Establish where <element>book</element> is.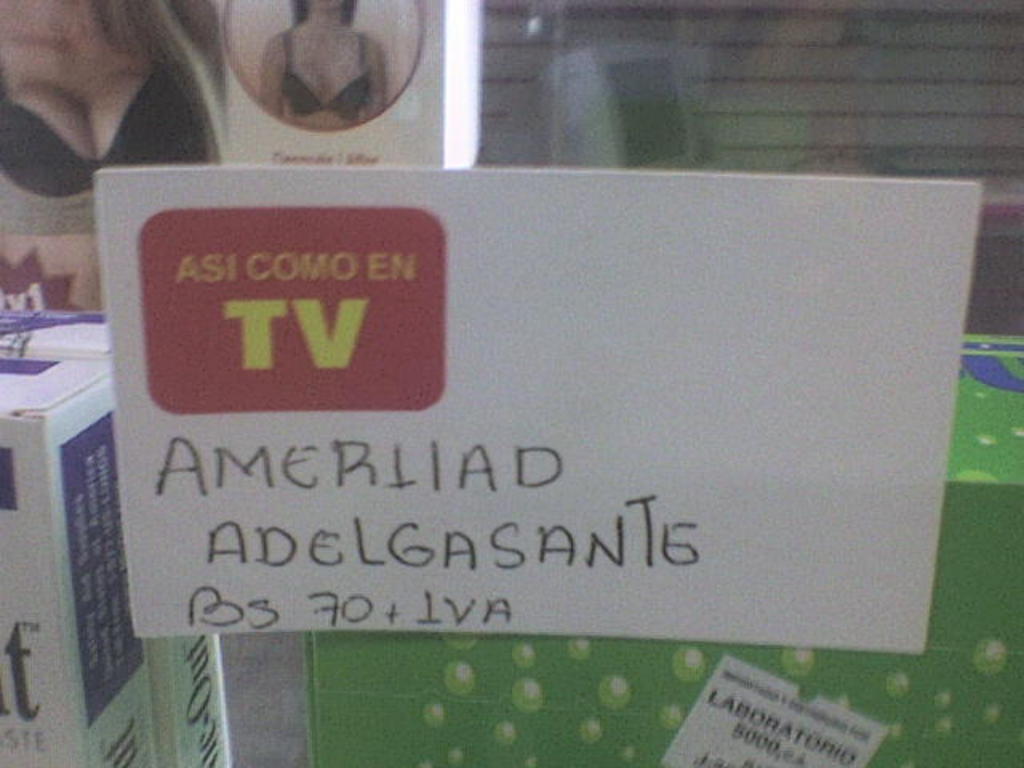
Established at [left=186, top=144, right=994, bottom=610].
